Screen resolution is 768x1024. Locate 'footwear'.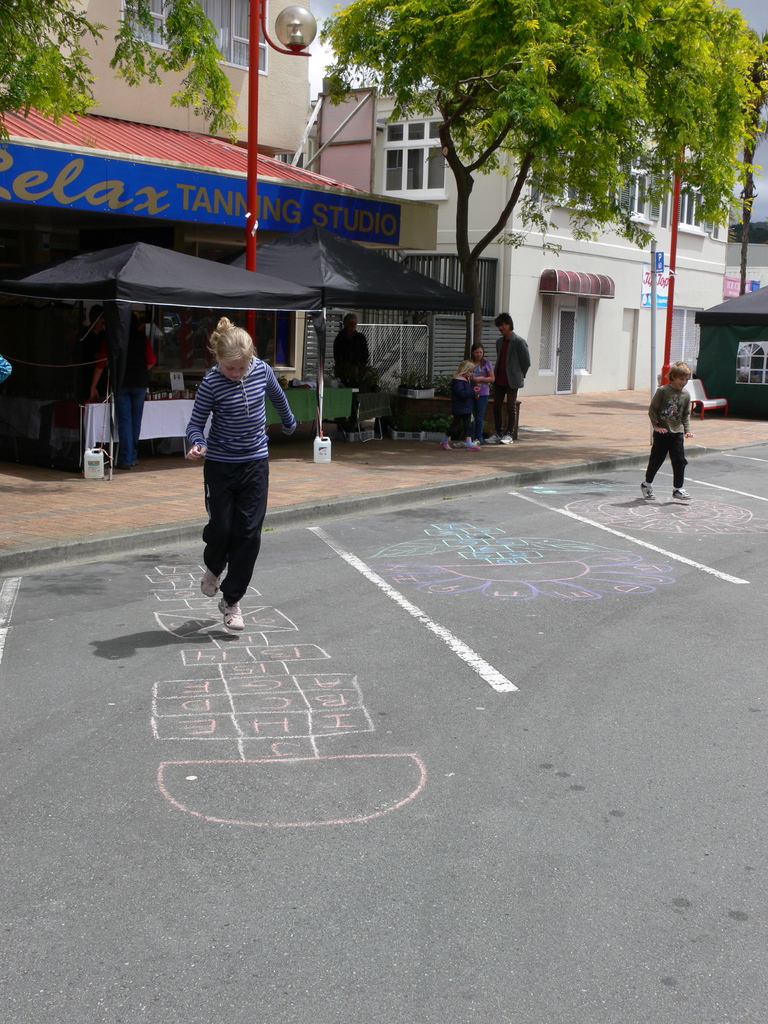
{"left": 185, "top": 572, "right": 265, "bottom": 632}.
